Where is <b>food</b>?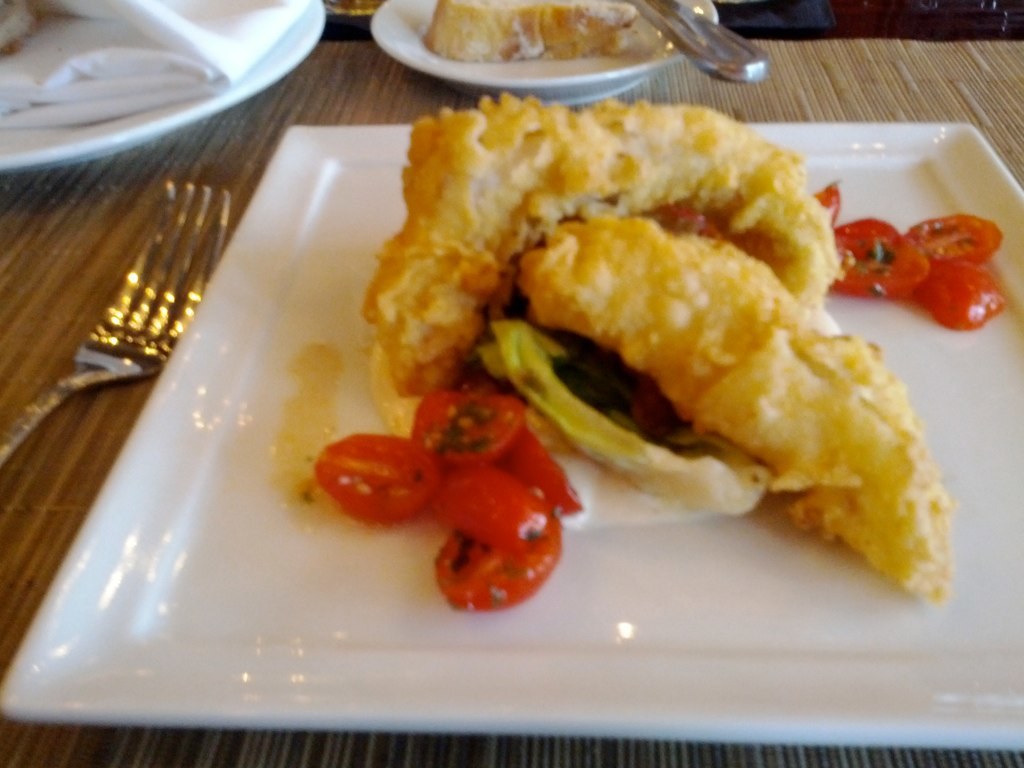
0:0:35:58.
